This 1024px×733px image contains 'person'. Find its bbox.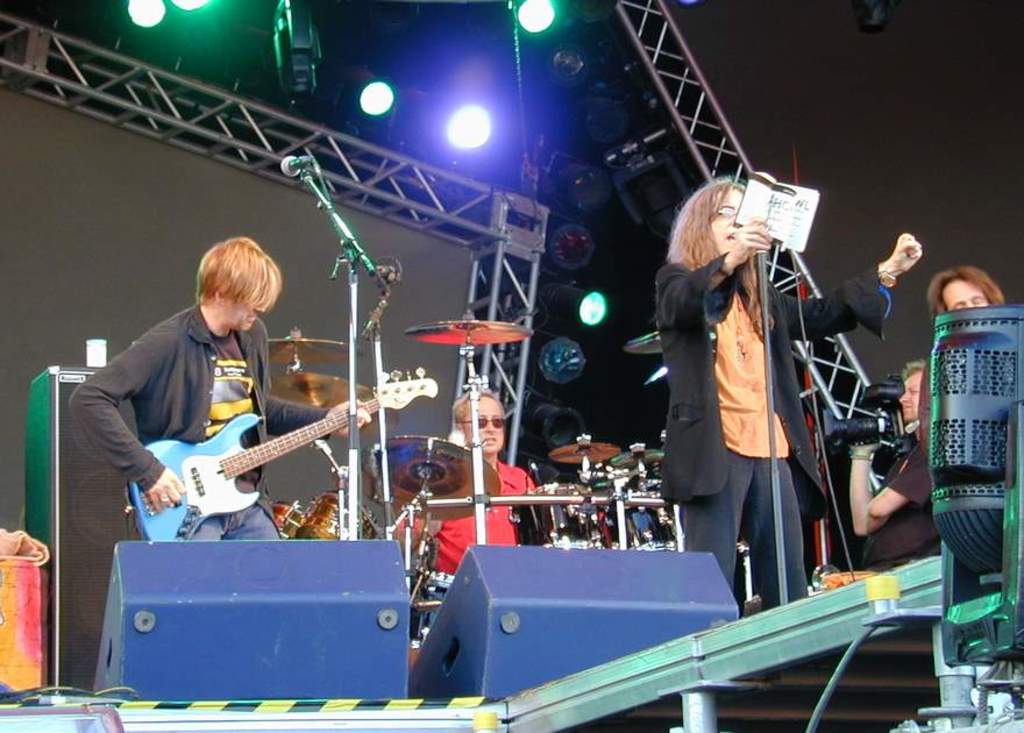
pyautogui.locateOnScreen(923, 263, 1003, 314).
